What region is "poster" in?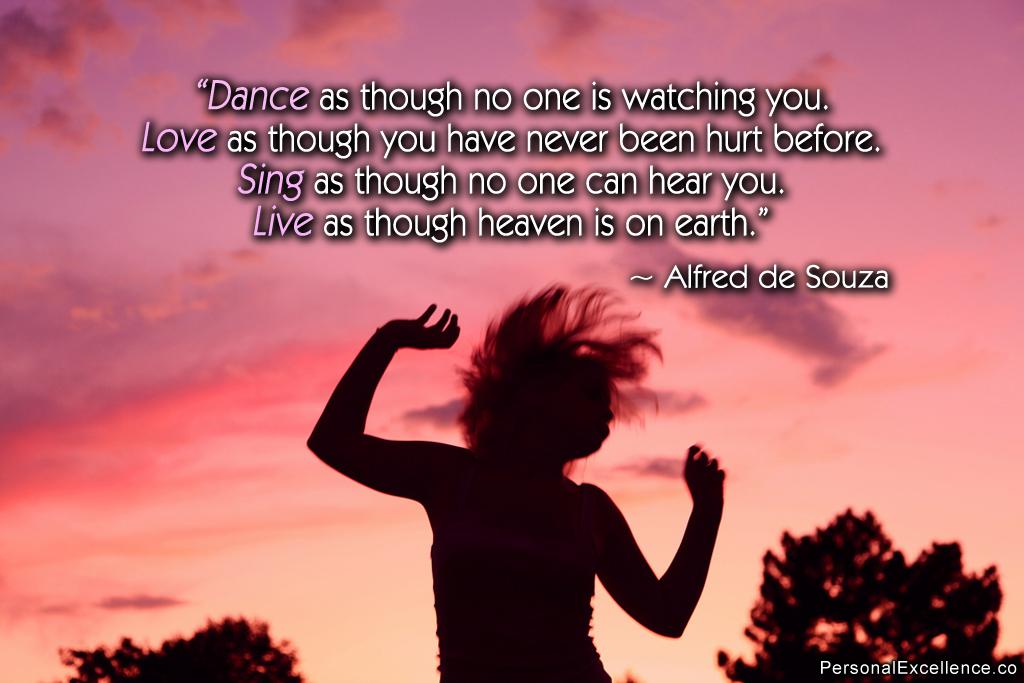
bbox(0, 0, 1023, 682).
